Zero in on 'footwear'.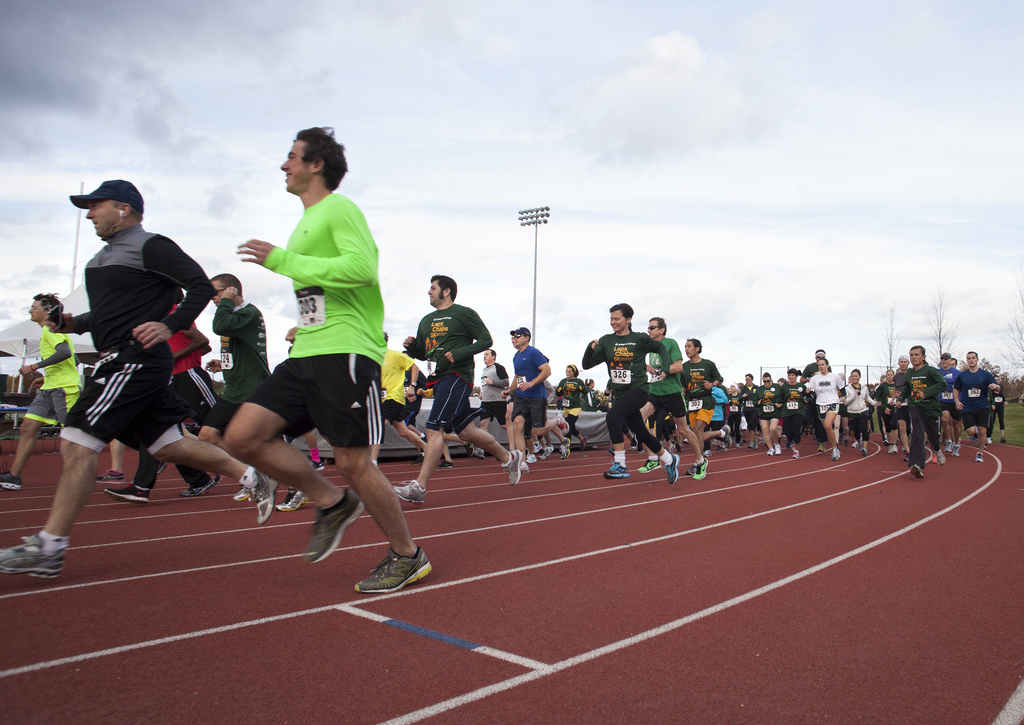
Zeroed in: bbox(435, 460, 465, 470).
